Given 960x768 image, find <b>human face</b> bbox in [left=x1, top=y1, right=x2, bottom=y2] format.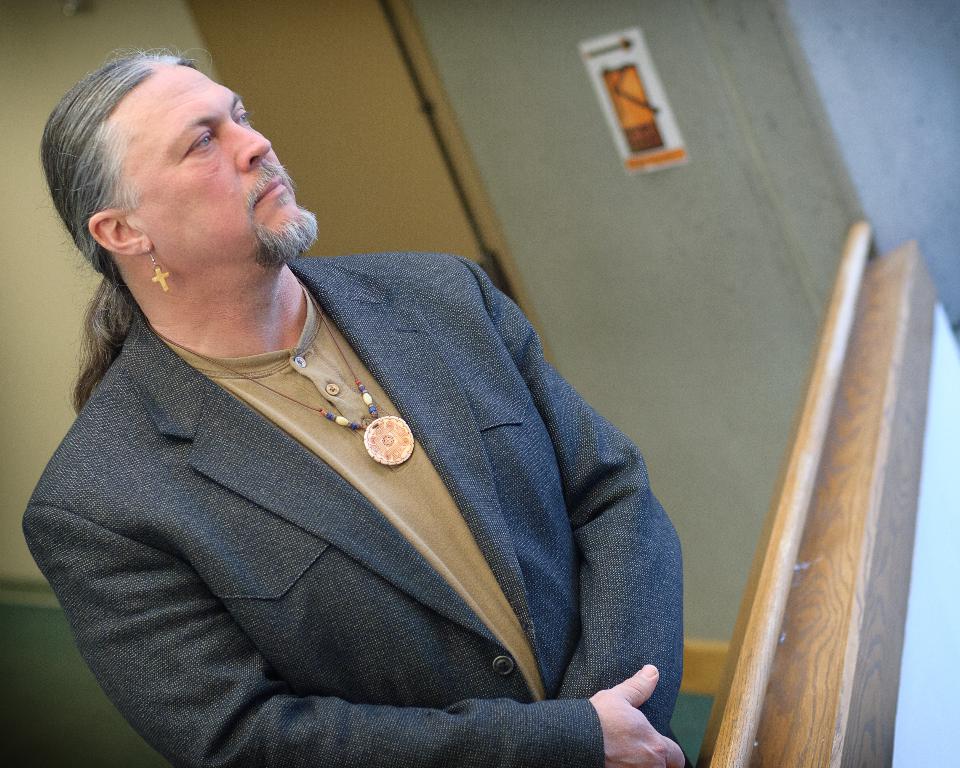
[left=121, top=65, right=314, bottom=260].
